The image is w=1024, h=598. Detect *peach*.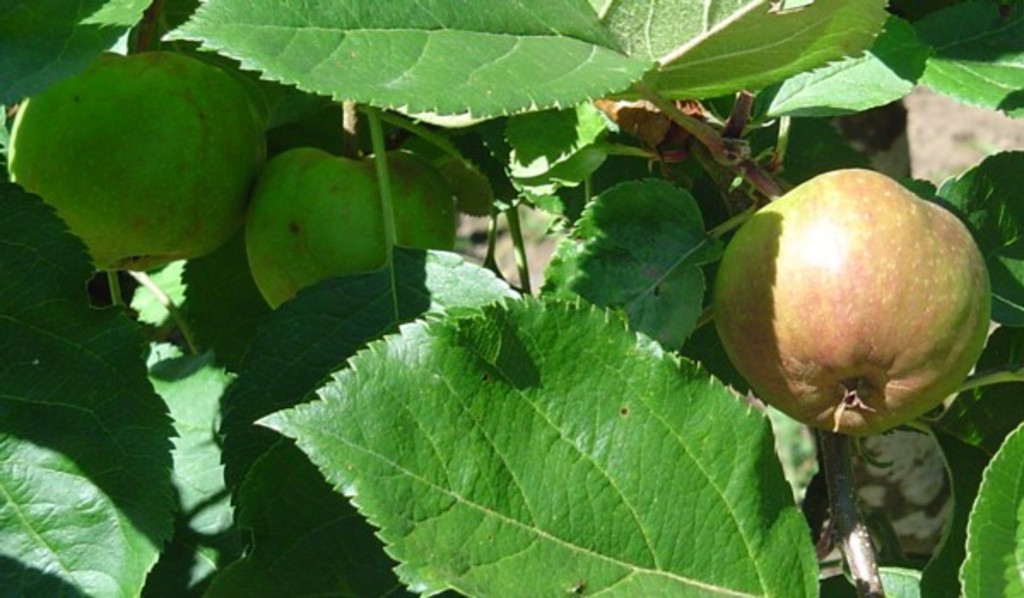
Detection: [x1=244, y1=142, x2=453, y2=313].
